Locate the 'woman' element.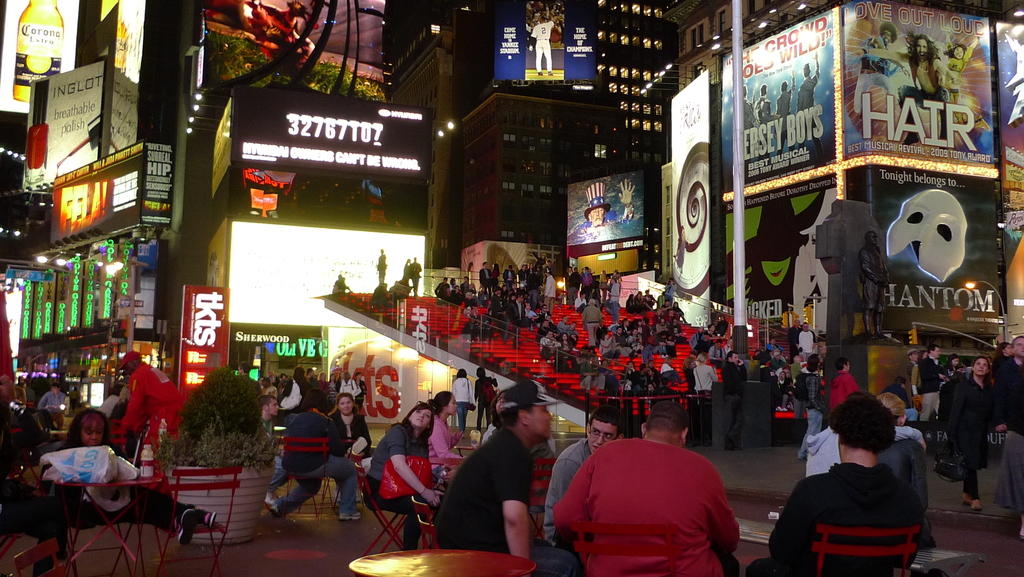
Element bbox: x1=876, y1=391, x2=926, y2=576.
